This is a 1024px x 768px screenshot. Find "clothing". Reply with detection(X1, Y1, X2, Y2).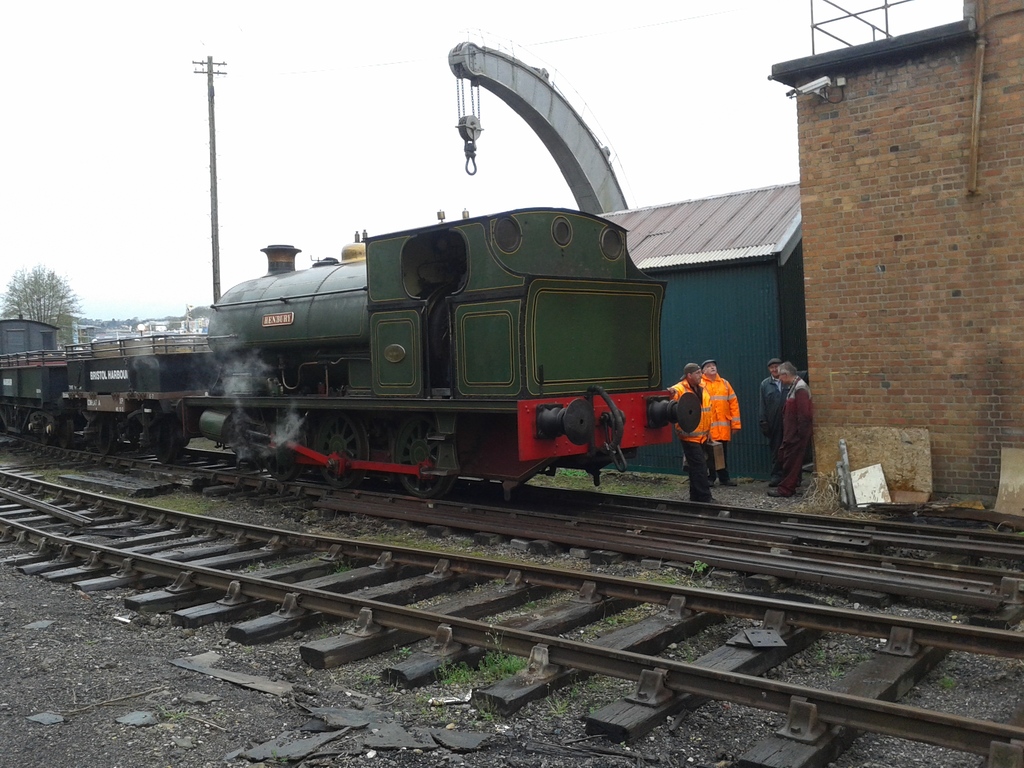
detection(671, 379, 712, 498).
